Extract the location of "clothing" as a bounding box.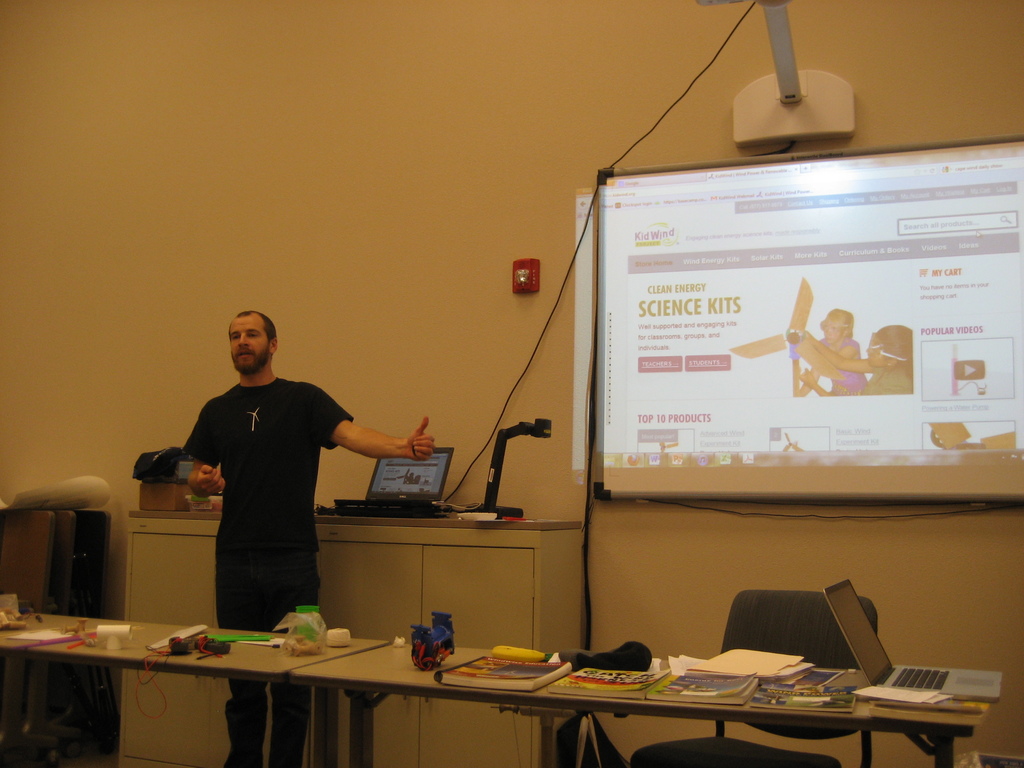
810, 338, 865, 397.
